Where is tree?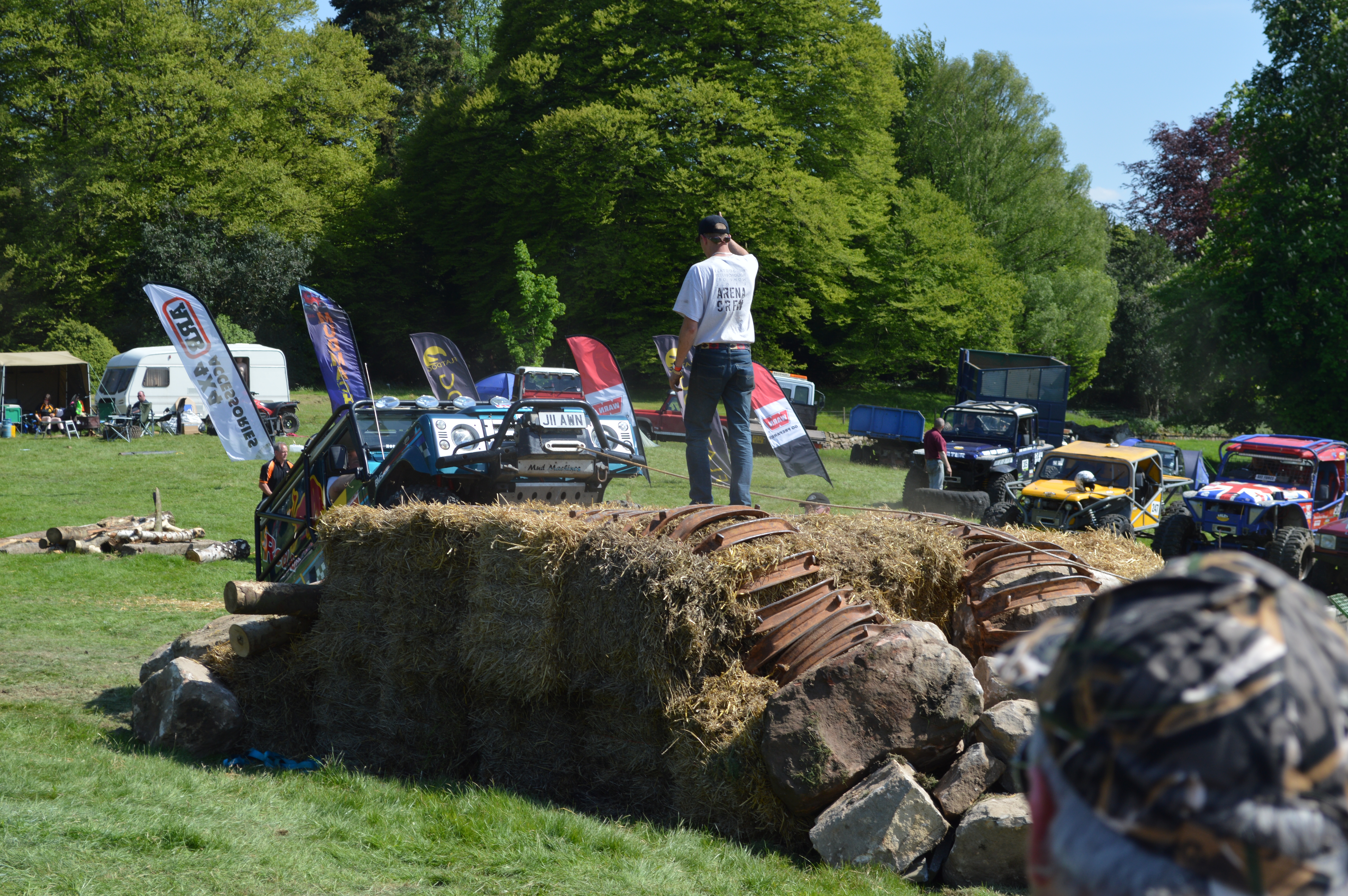
[202,10,250,91].
